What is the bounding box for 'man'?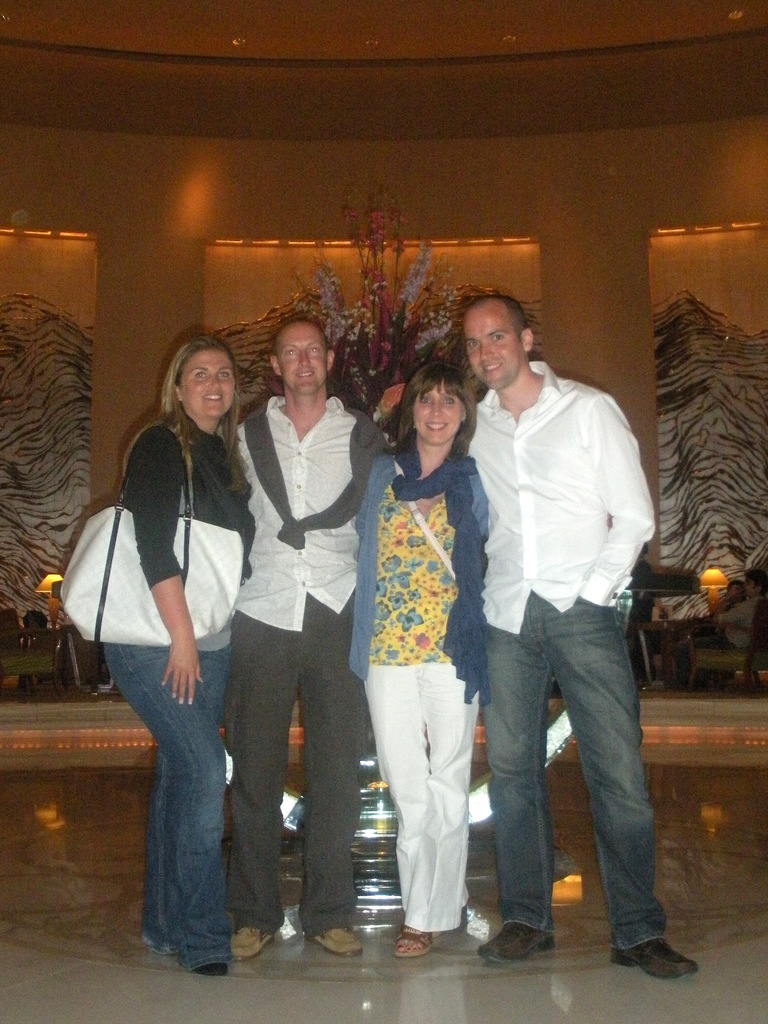
select_region(442, 303, 681, 965).
